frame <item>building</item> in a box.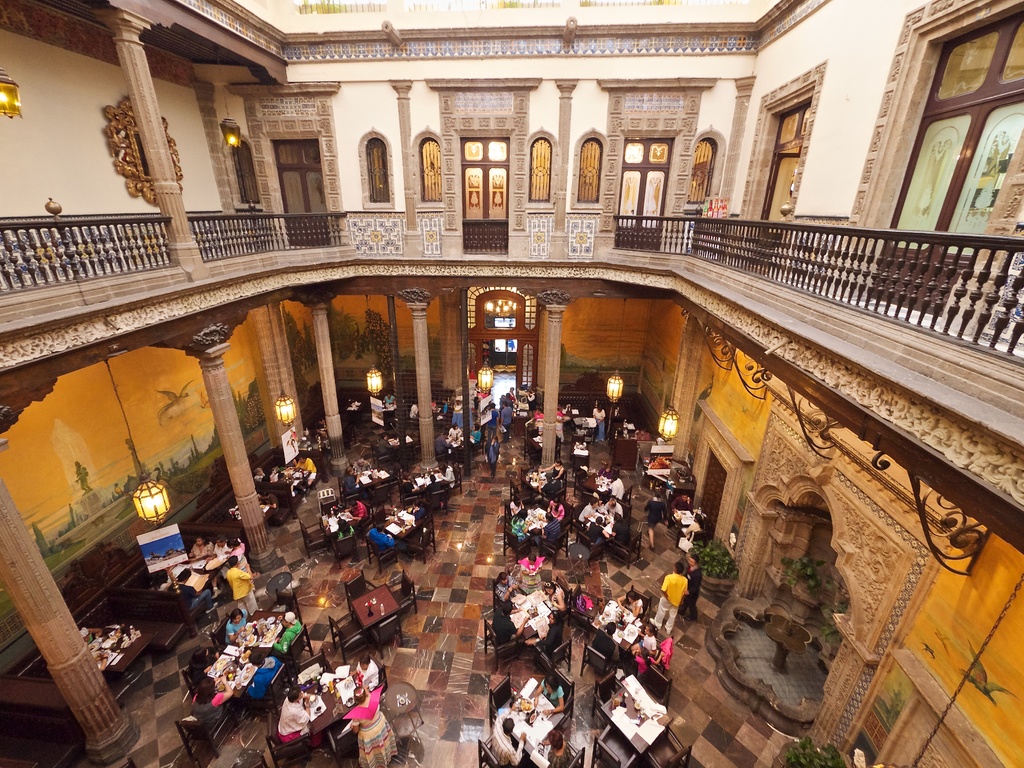
select_region(0, 0, 1023, 767).
